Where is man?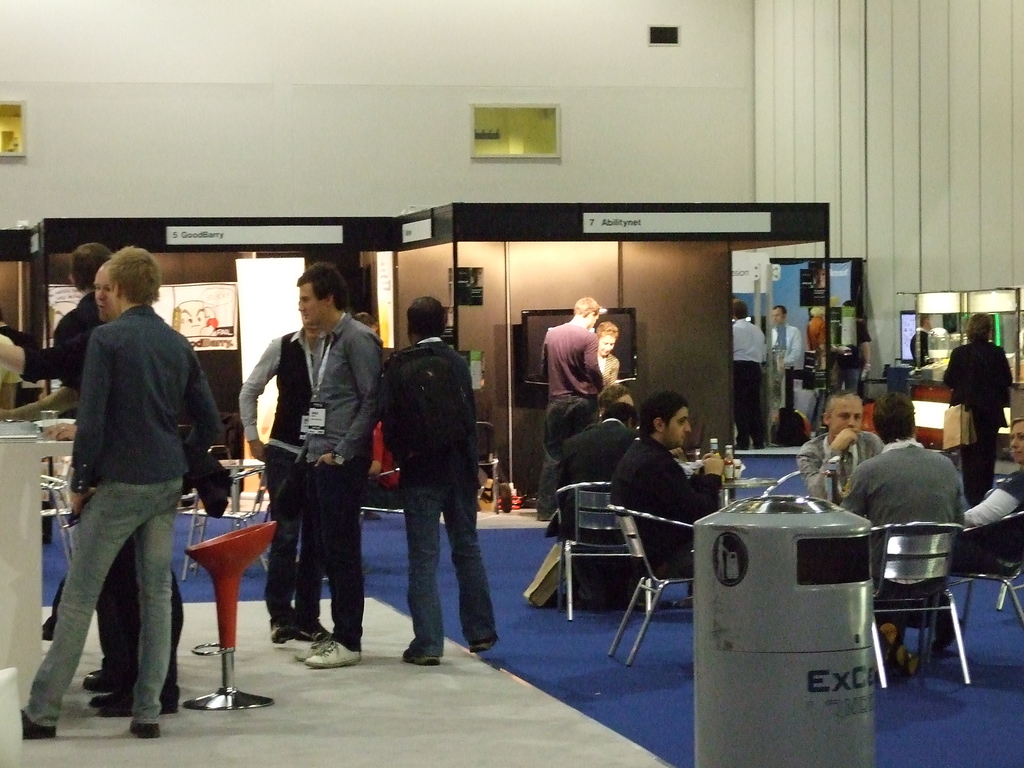
BBox(760, 303, 799, 425).
